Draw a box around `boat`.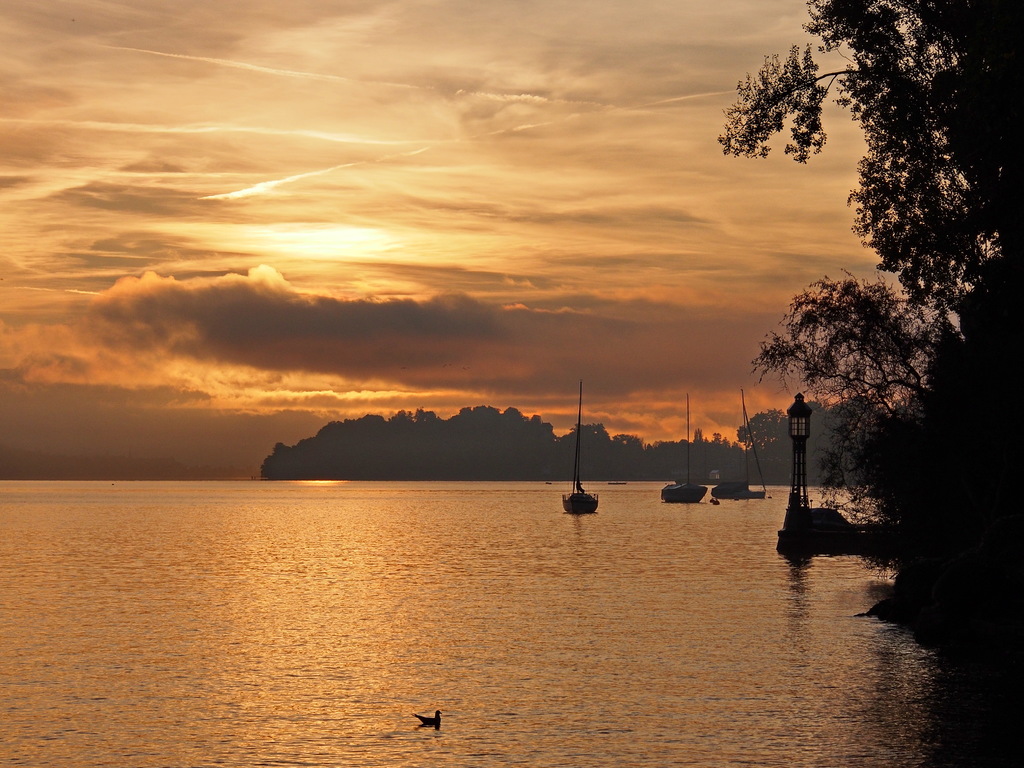
707 392 768 498.
